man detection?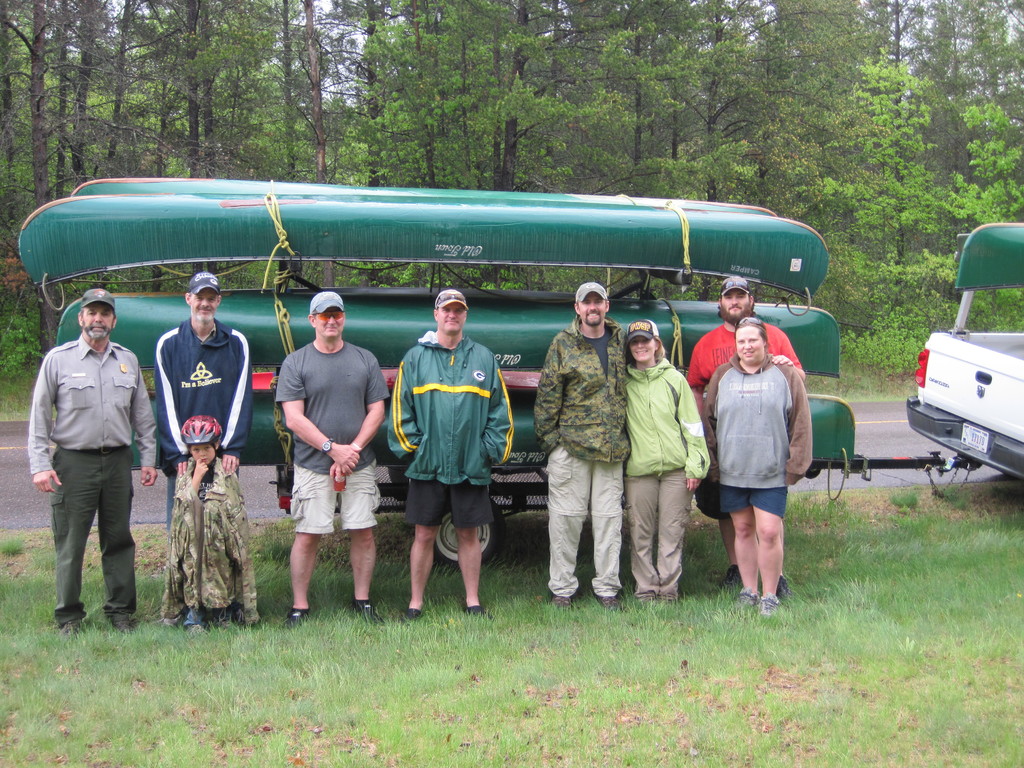
bbox=[692, 278, 808, 601]
